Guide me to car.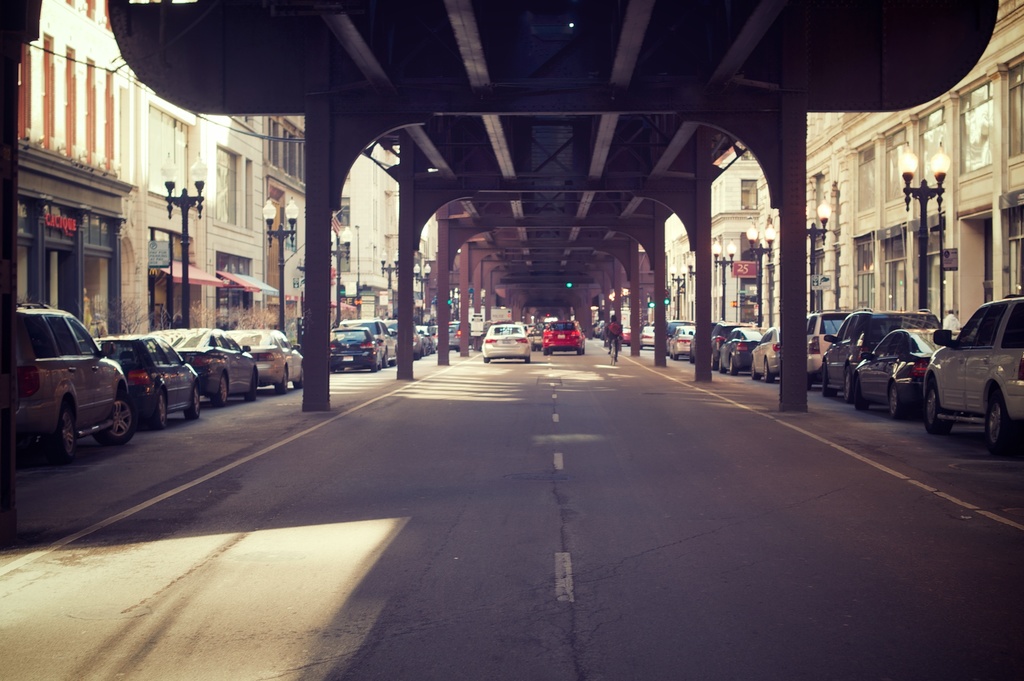
Guidance: [x1=804, y1=304, x2=855, y2=377].
